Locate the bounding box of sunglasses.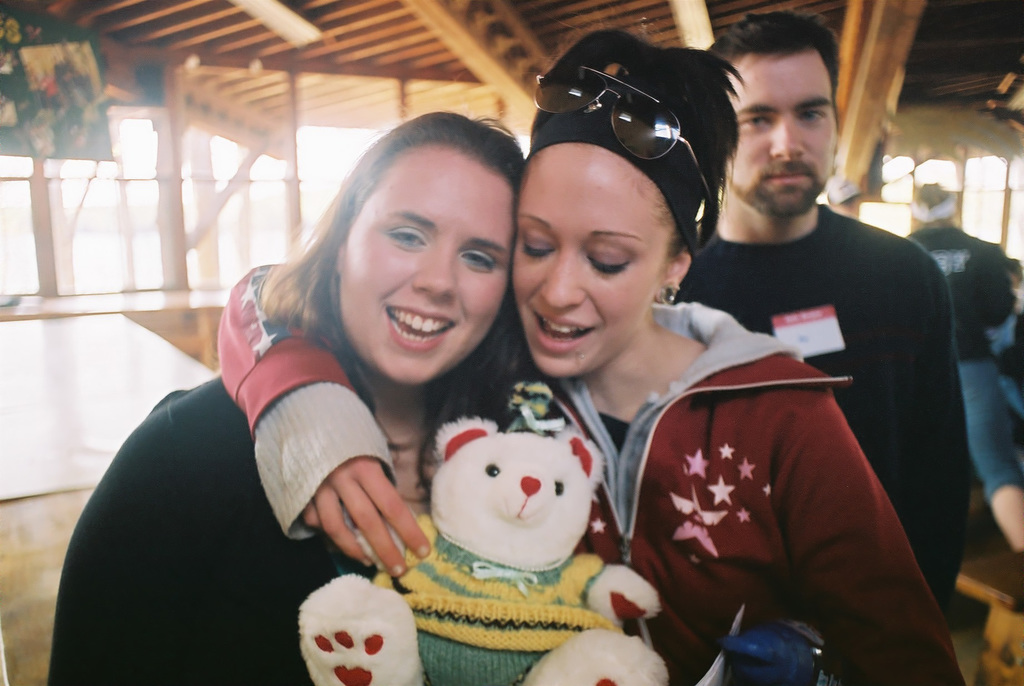
Bounding box: (537, 61, 716, 201).
